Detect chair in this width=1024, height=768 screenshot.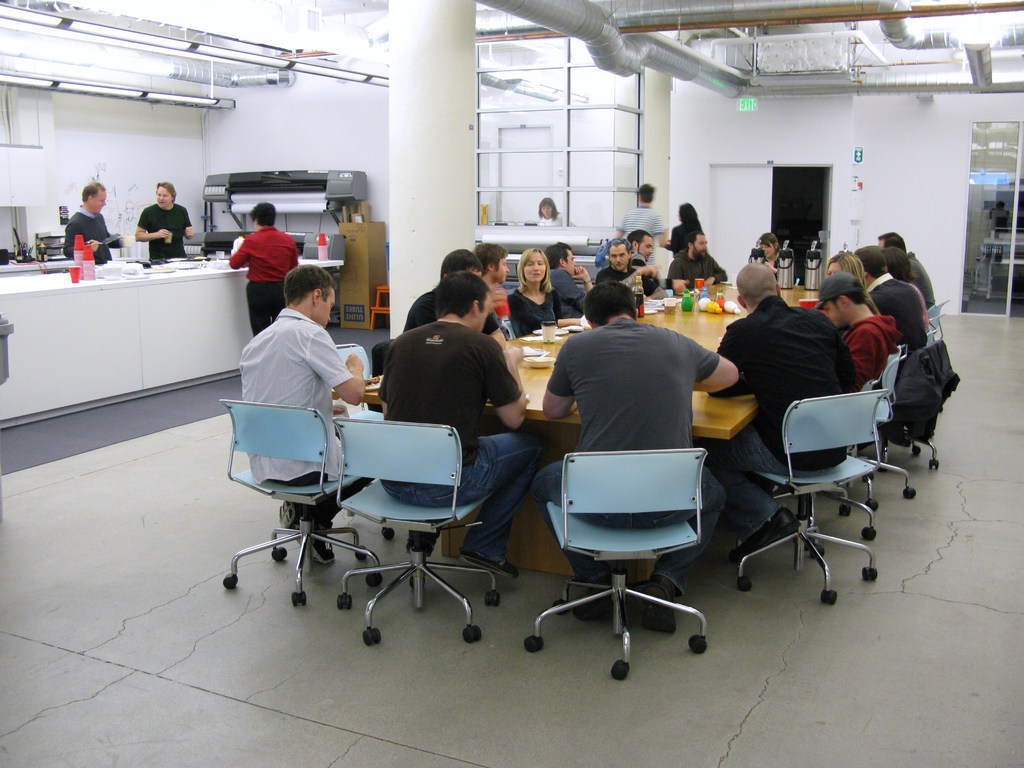
Detection: (x1=215, y1=399, x2=387, y2=605).
